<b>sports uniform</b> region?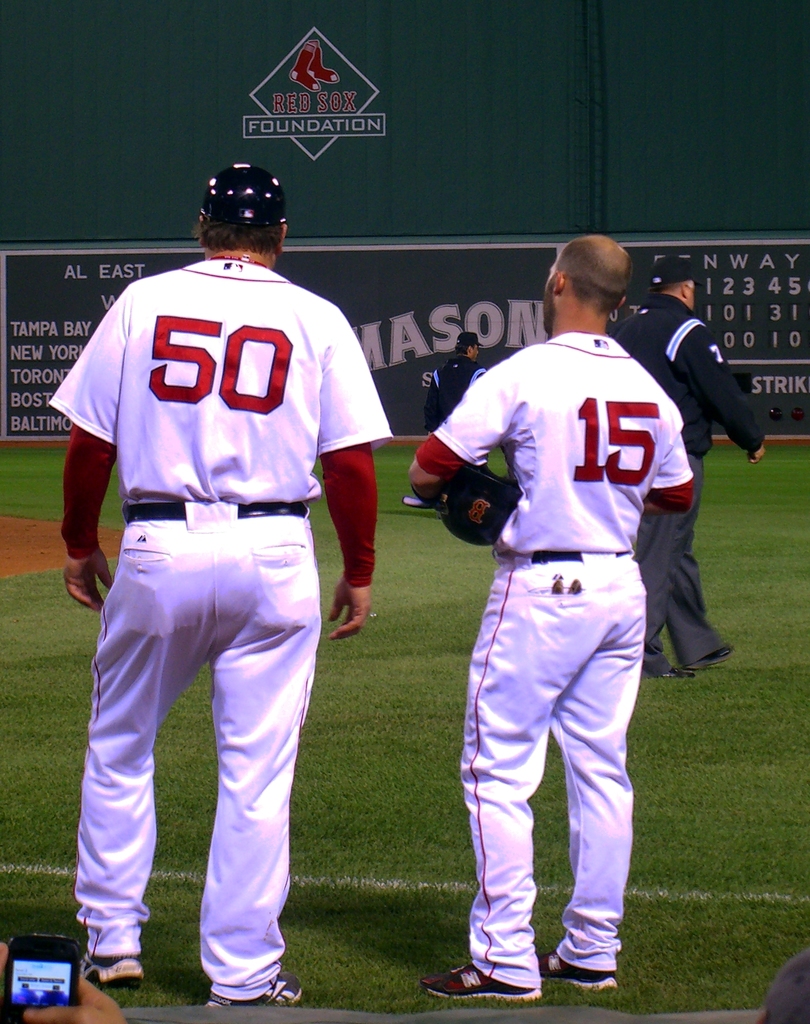
box(406, 326, 698, 1007)
